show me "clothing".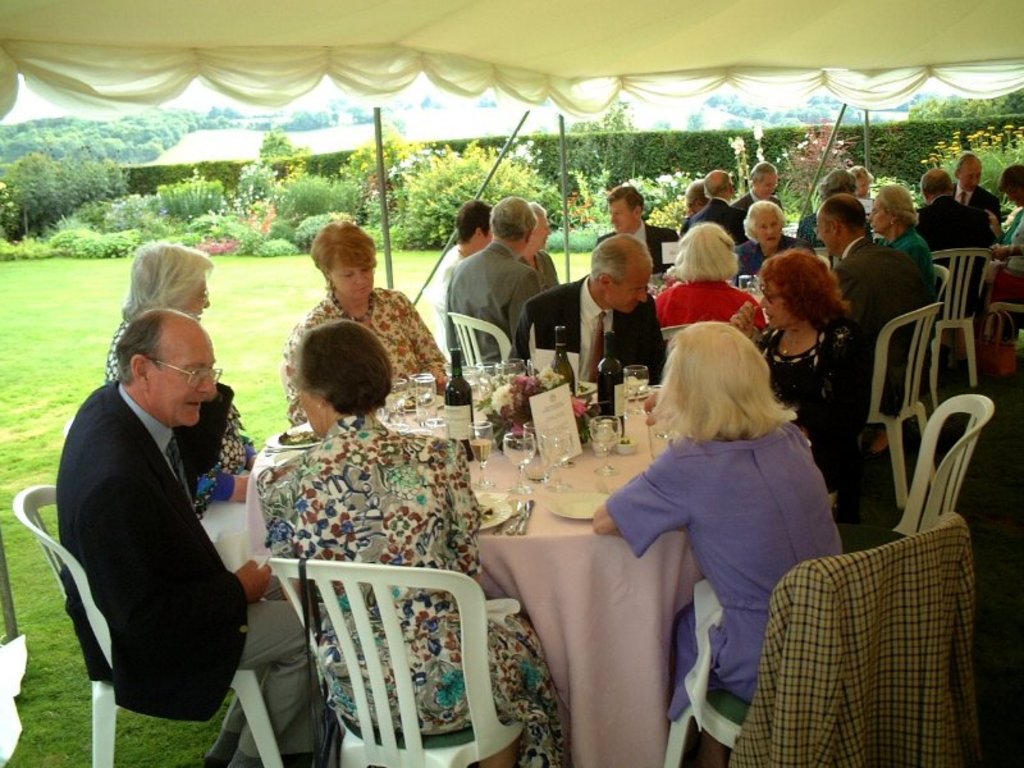
"clothing" is here: 603:342:868:737.
